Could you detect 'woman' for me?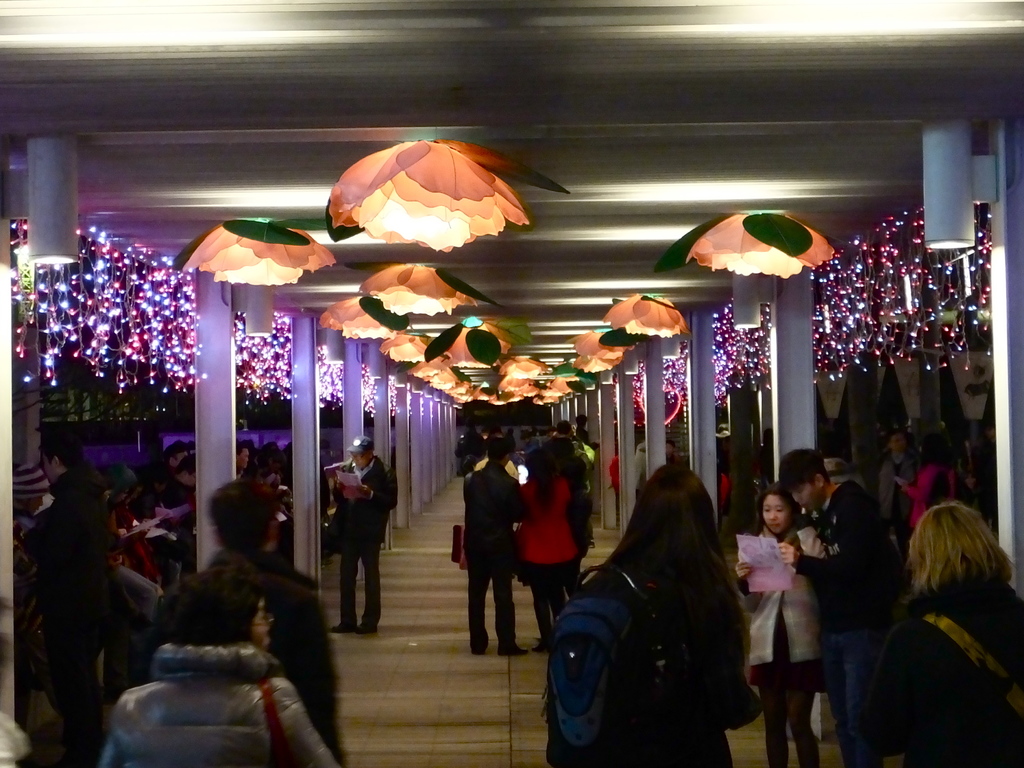
Detection result: rect(102, 569, 349, 767).
